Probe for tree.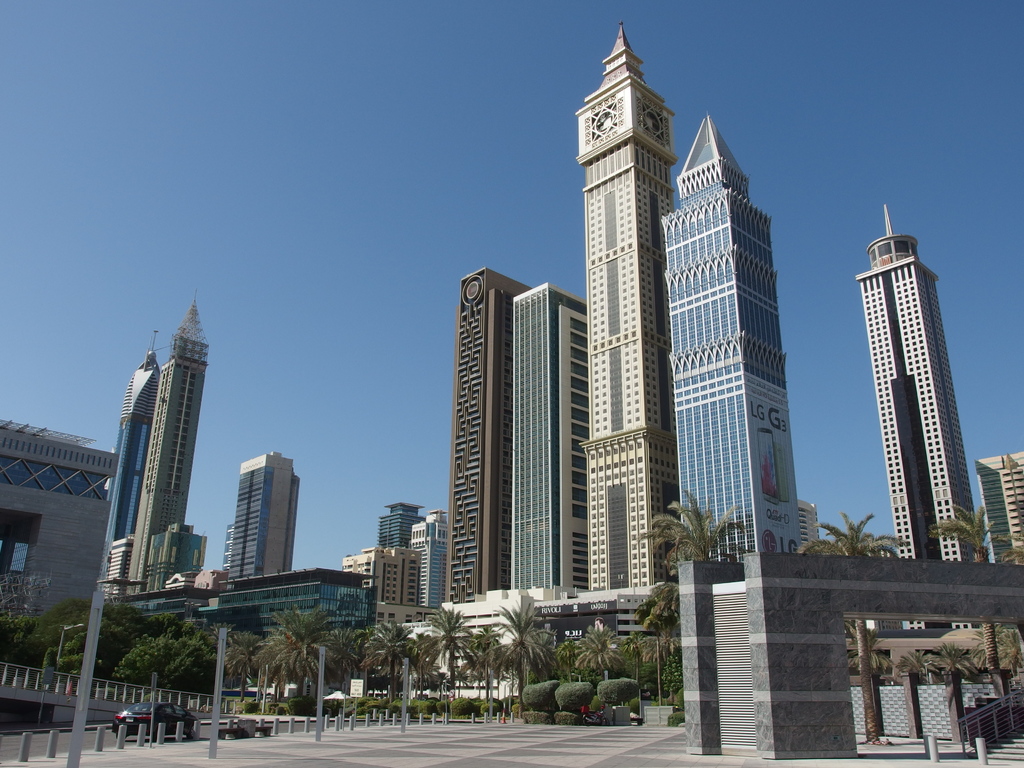
Probe result: BBox(632, 620, 673, 670).
